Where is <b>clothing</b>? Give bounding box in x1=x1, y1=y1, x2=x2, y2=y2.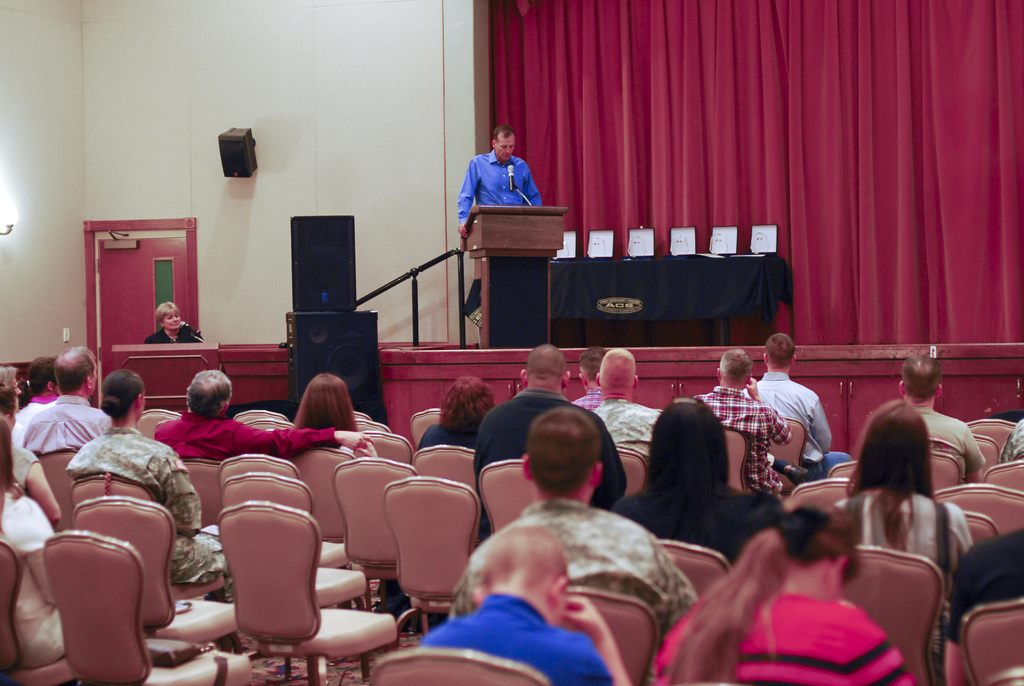
x1=913, y1=402, x2=986, y2=487.
